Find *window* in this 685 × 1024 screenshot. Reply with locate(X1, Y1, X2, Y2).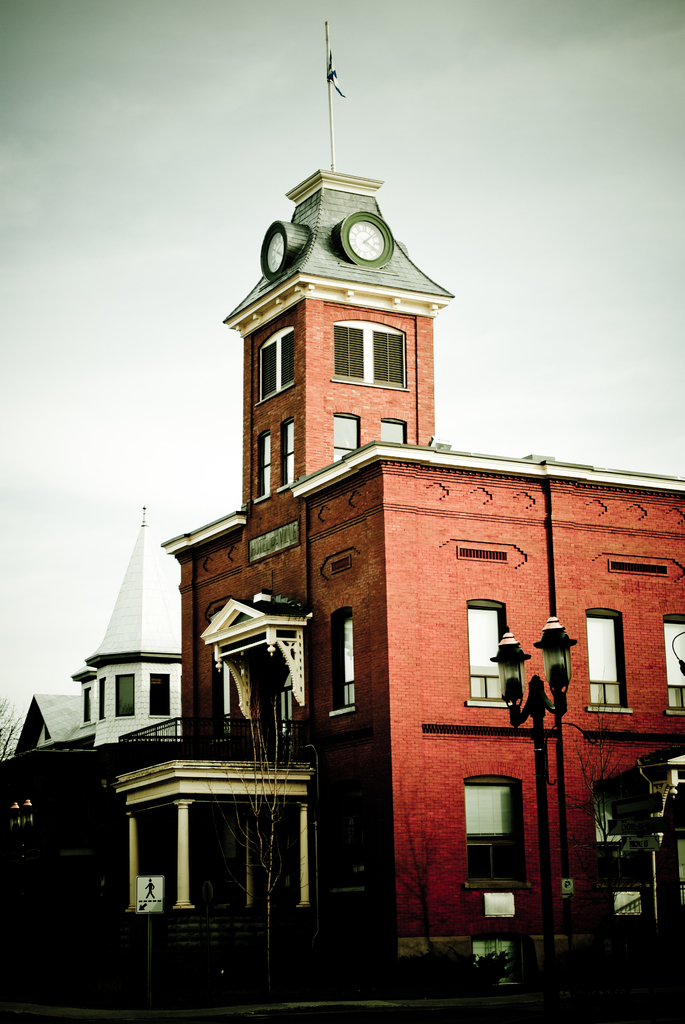
locate(149, 671, 175, 715).
